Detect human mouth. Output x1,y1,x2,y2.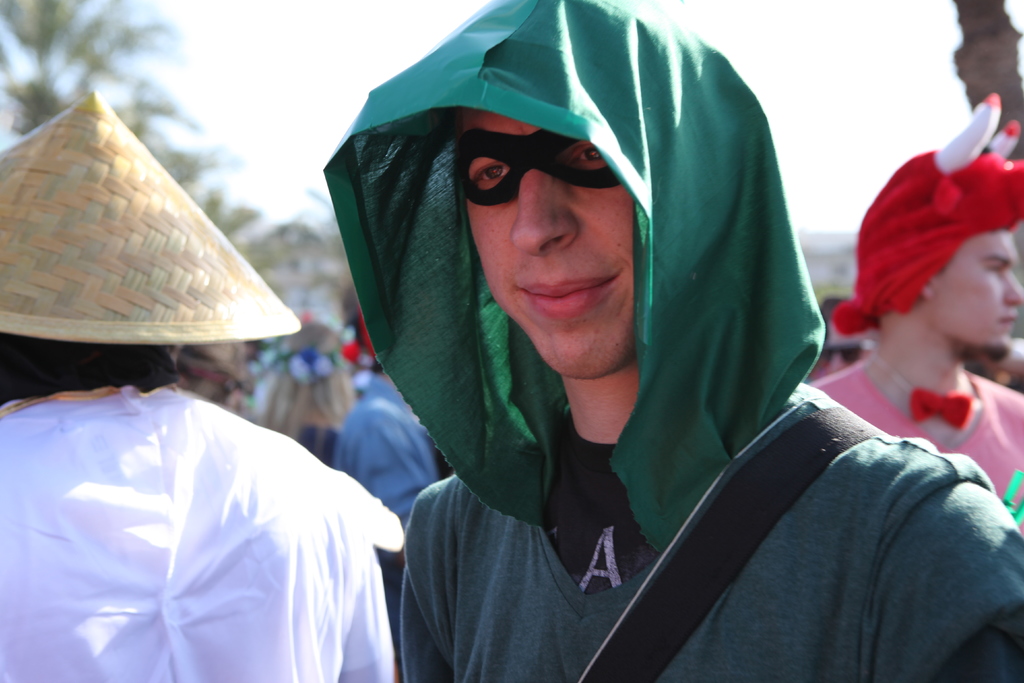
514,276,630,336.
